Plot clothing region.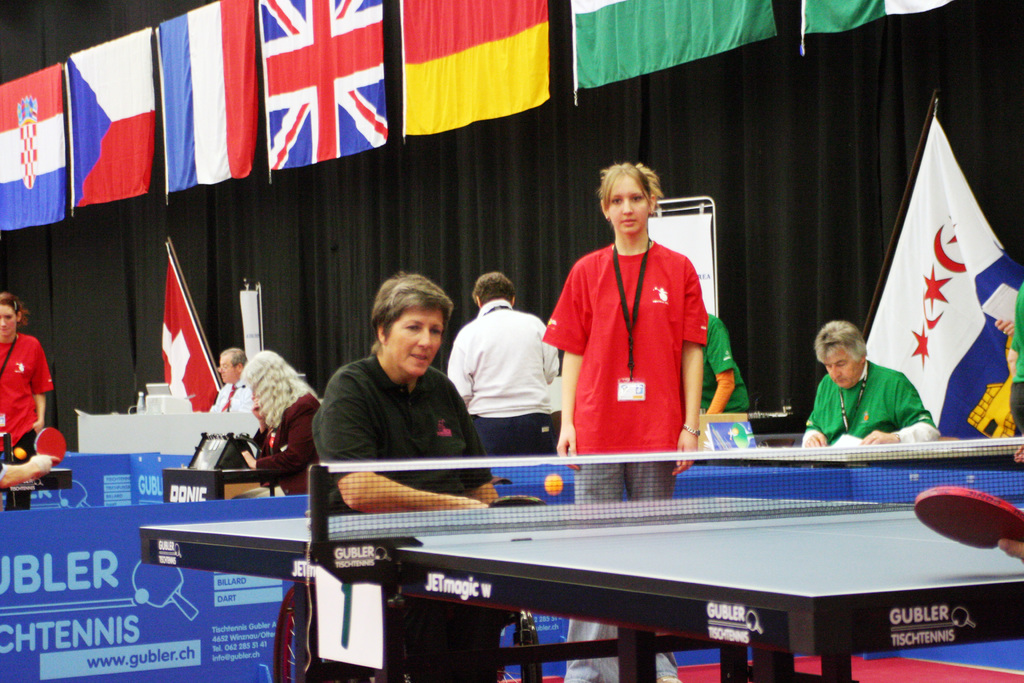
Plotted at pyautogui.locateOnScreen(308, 353, 492, 518).
